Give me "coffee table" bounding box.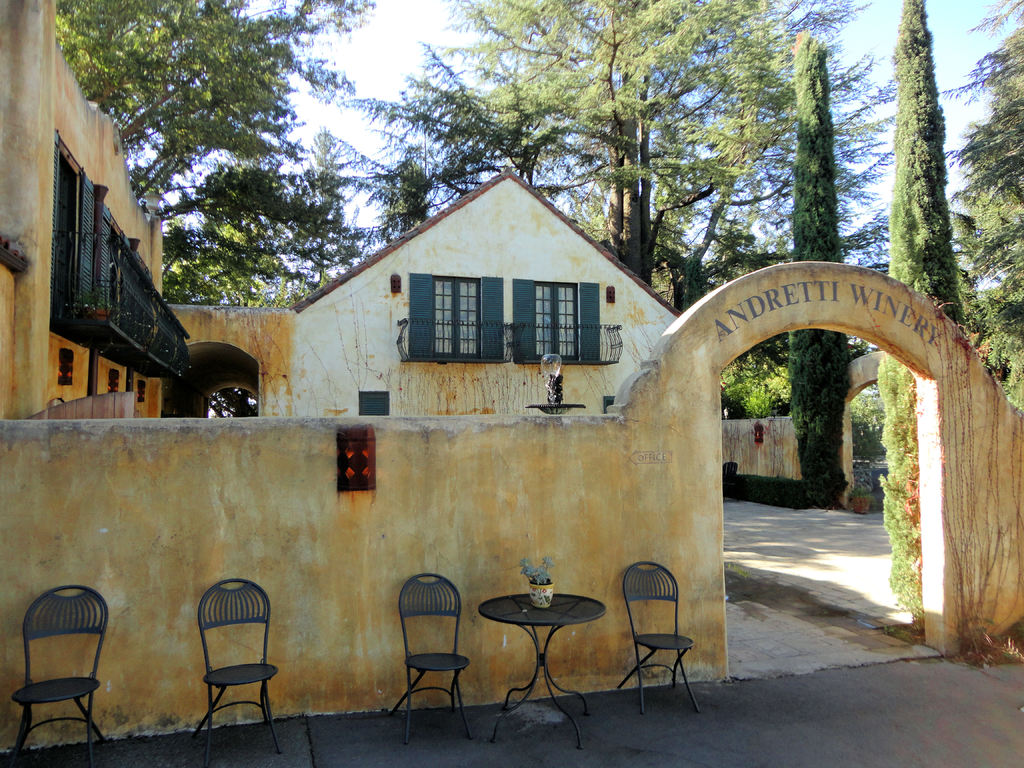
[479, 577, 613, 732].
